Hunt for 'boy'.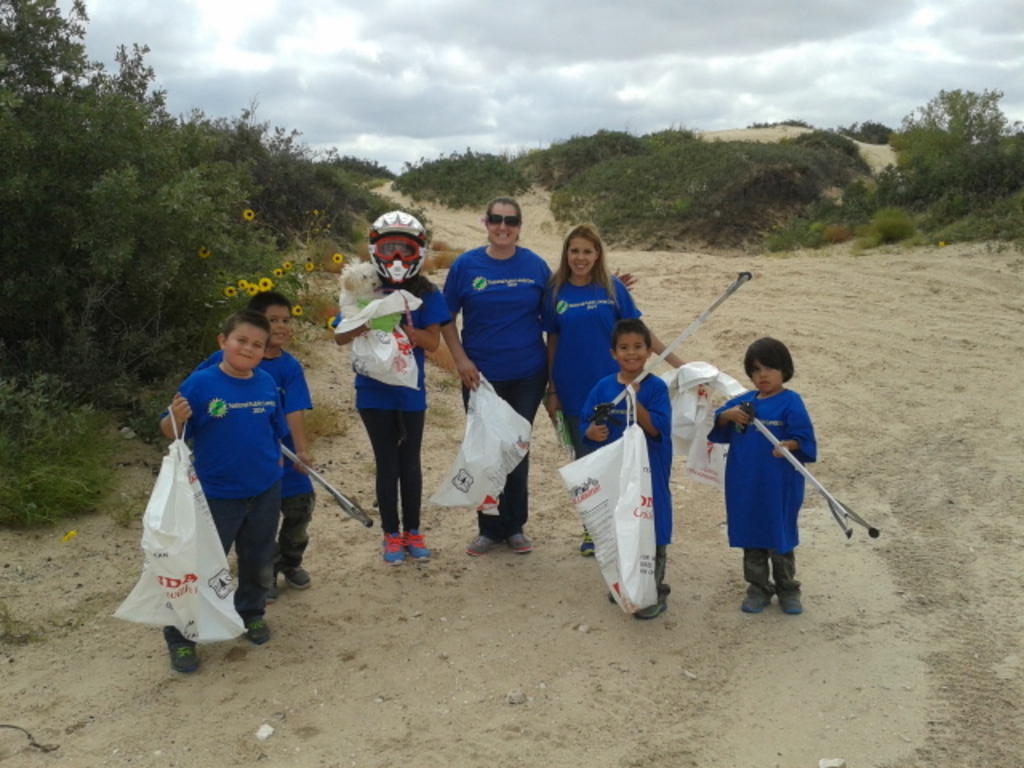
Hunted down at <region>189, 293, 323, 598</region>.
